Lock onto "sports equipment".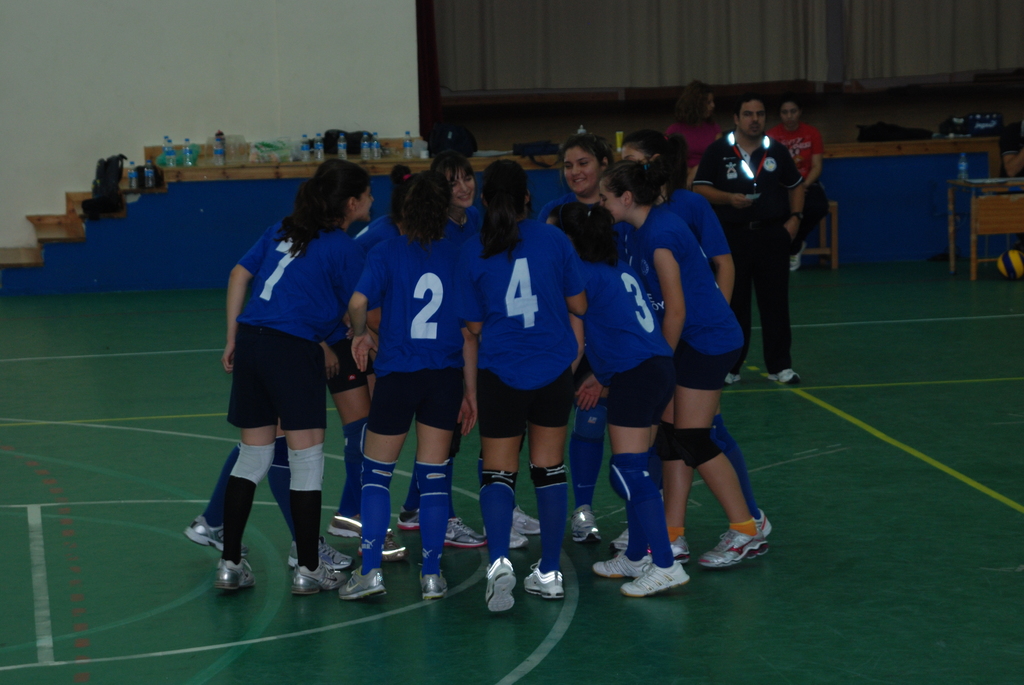
Locked: 234, 437, 275, 480.
